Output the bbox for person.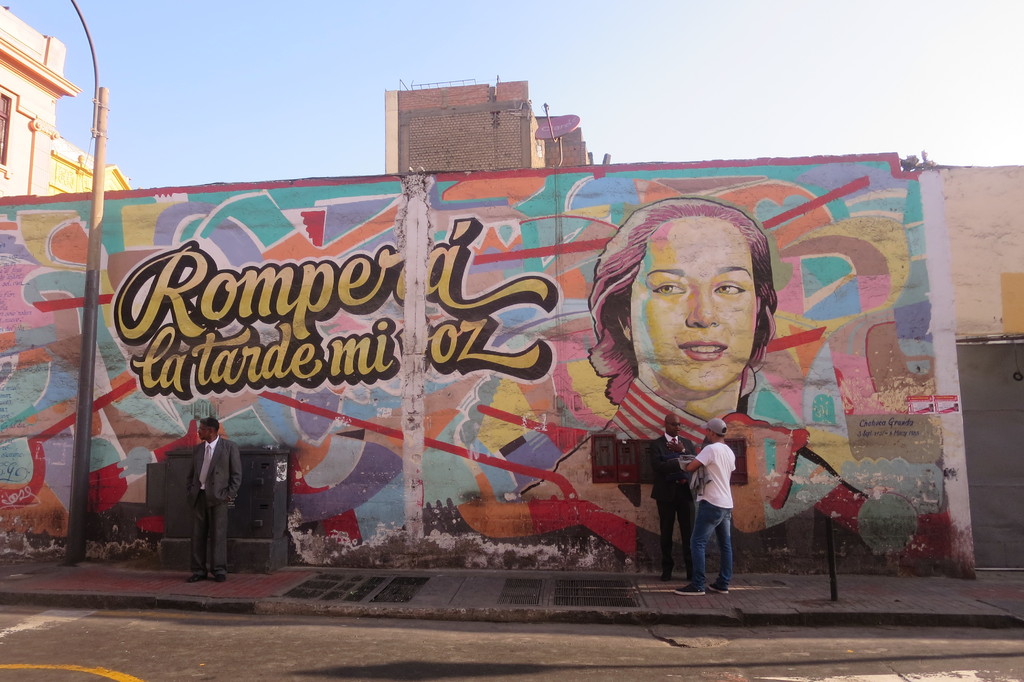
crop(648, 414, 698, 582).
